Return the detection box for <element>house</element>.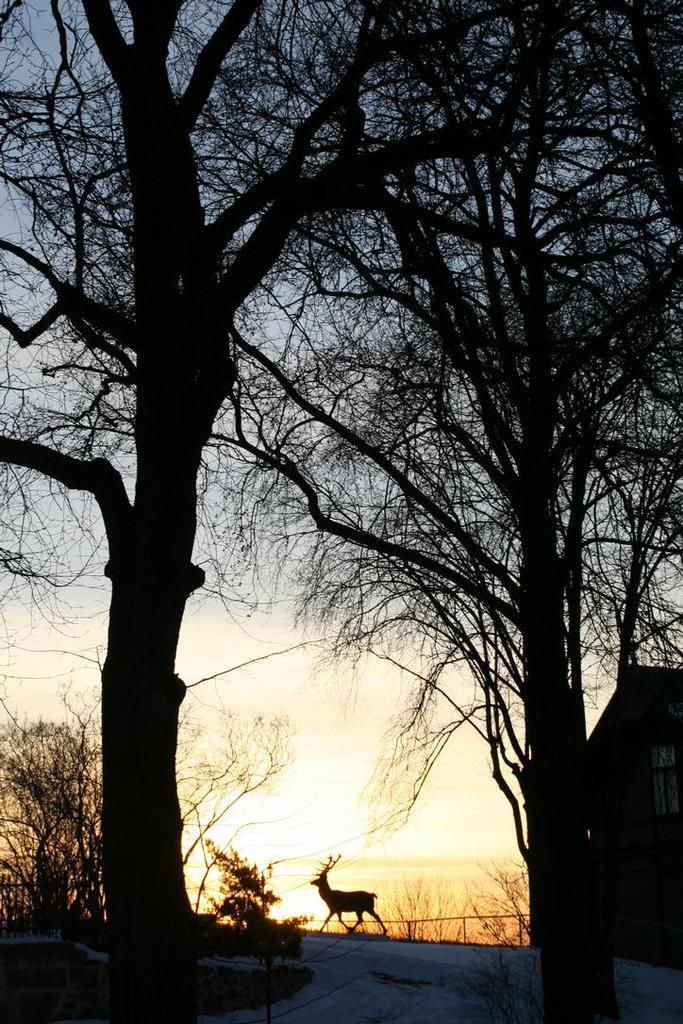
(583,665,682,967).
